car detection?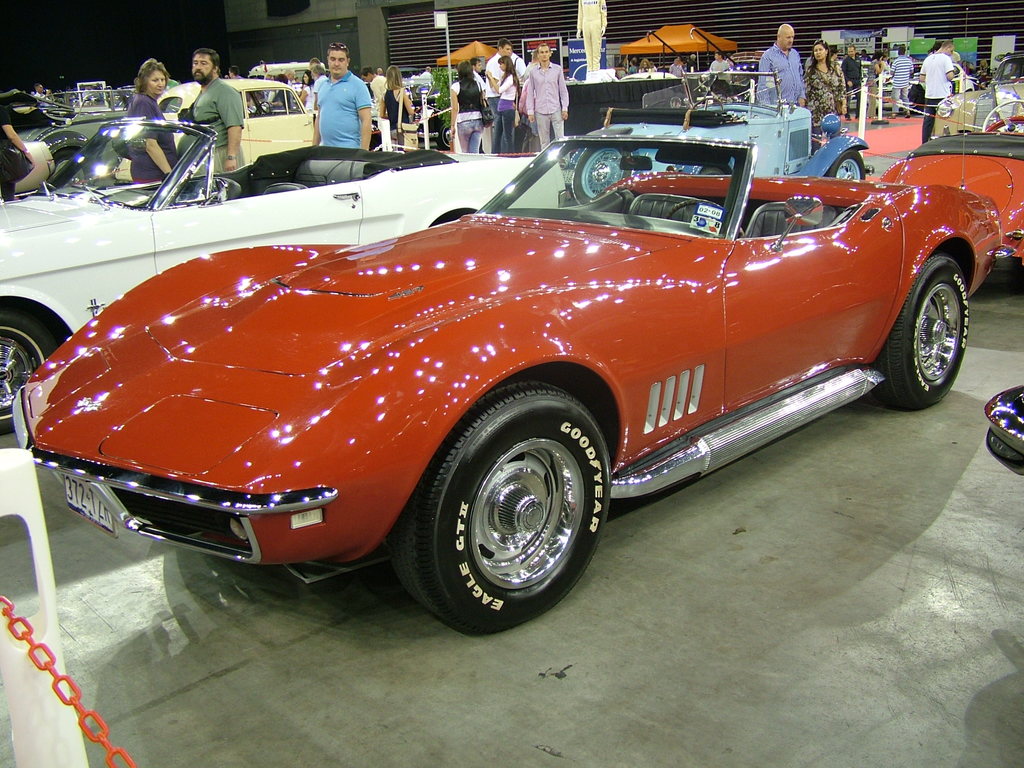
locate(116, 73, 318, 179)
